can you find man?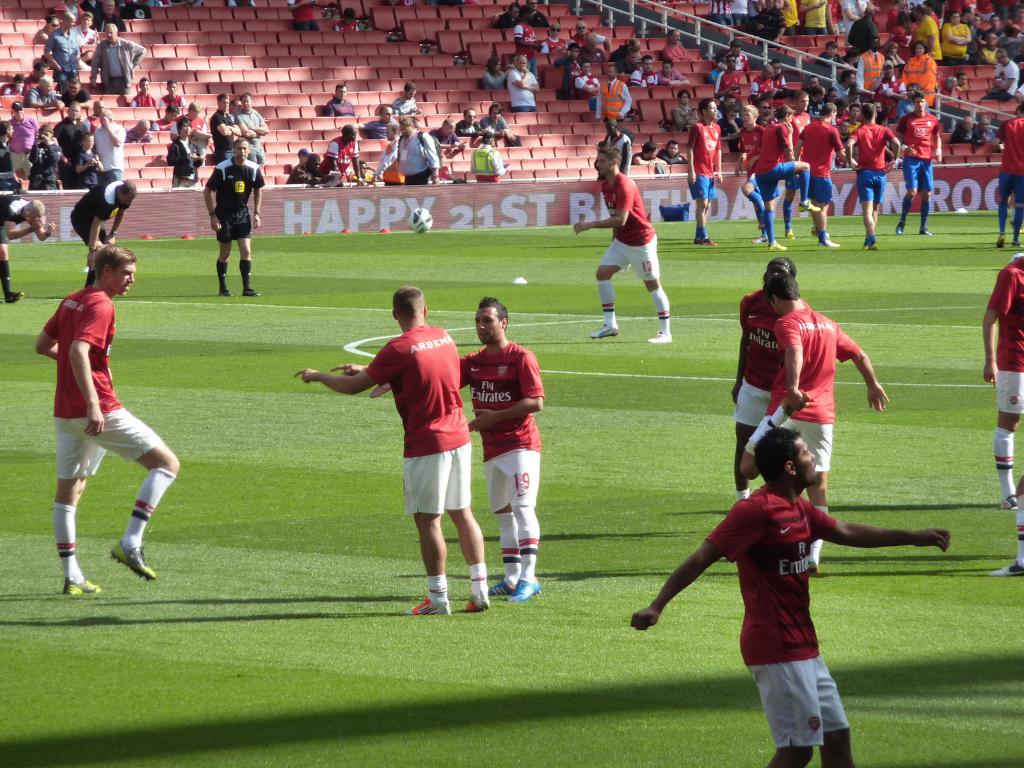
Yes, bounding box: bbox=[654, 56, 691, 90].
